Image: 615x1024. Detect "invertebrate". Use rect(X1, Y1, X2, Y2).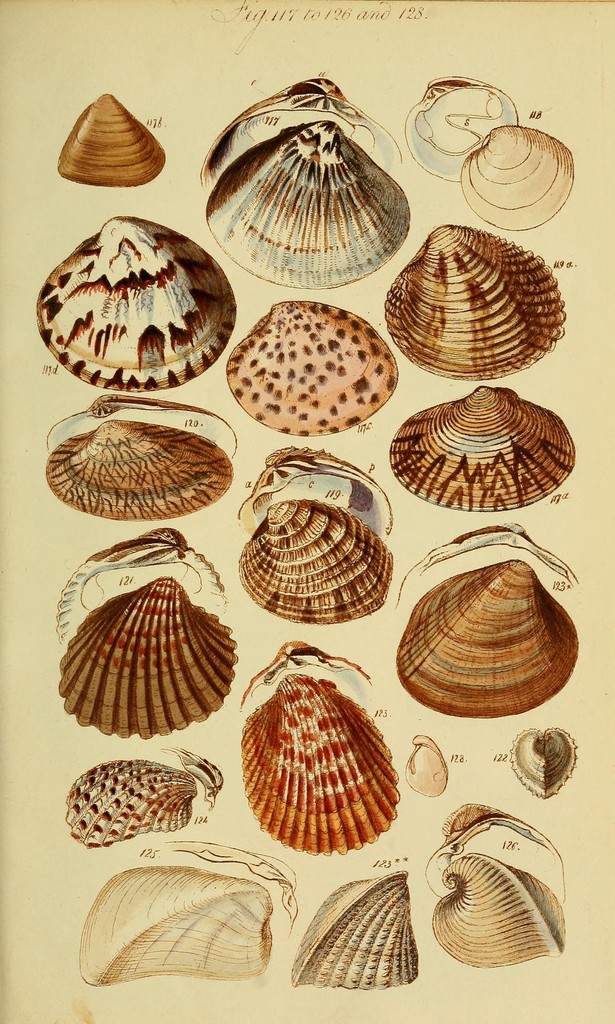
rect(230, 636, 405, 860).
